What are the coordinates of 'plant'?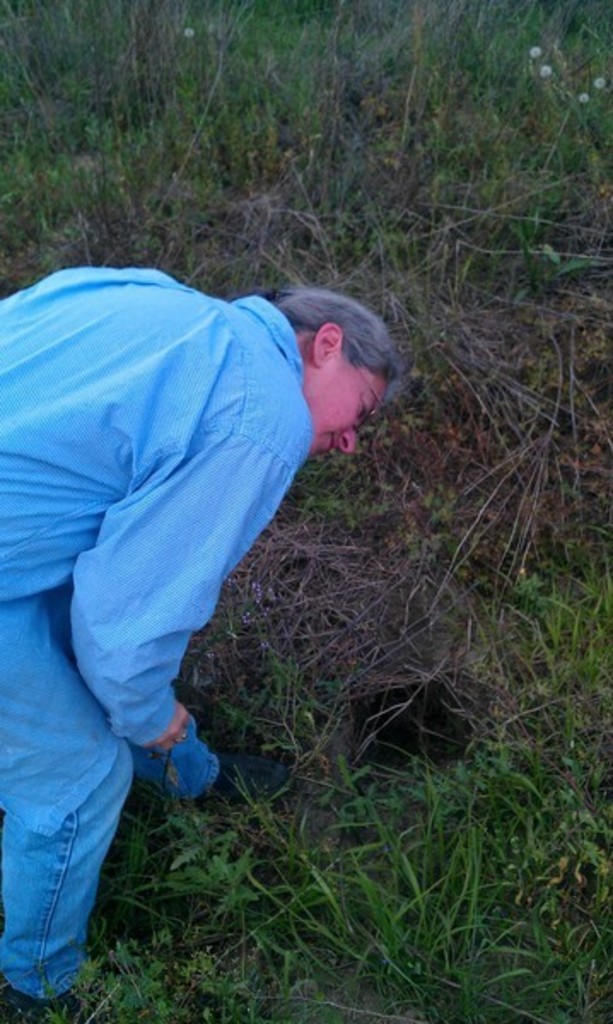
box=[154, 811, 246, 899].
